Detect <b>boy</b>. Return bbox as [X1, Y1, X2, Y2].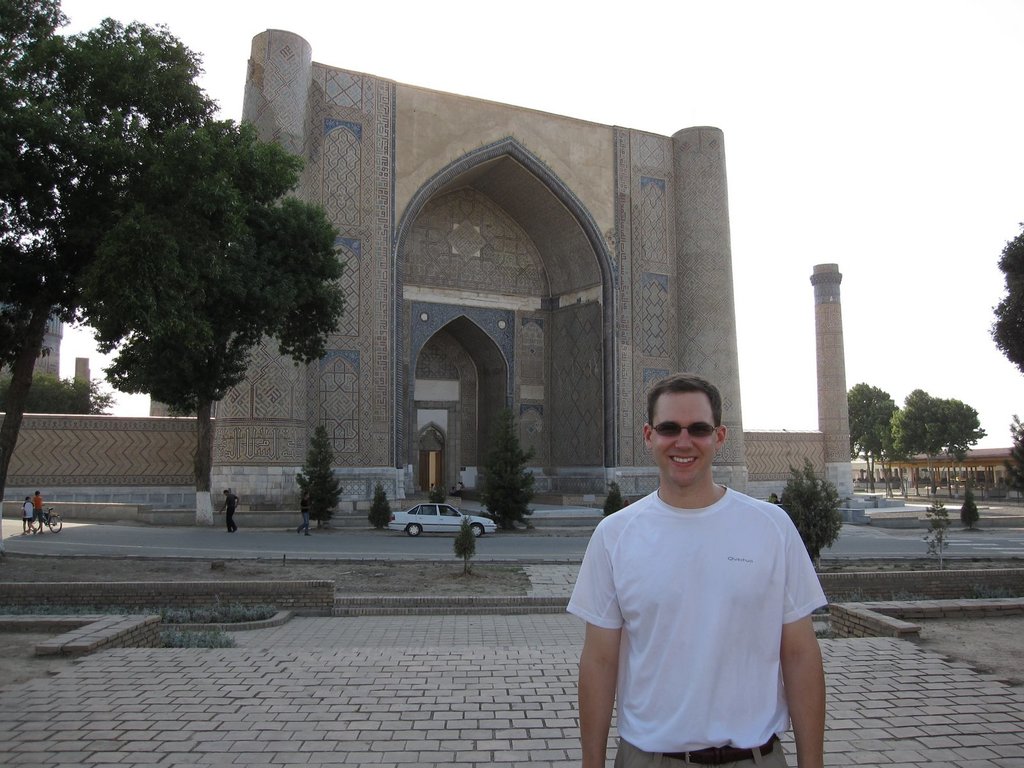
[29, 487, 44, 538].
